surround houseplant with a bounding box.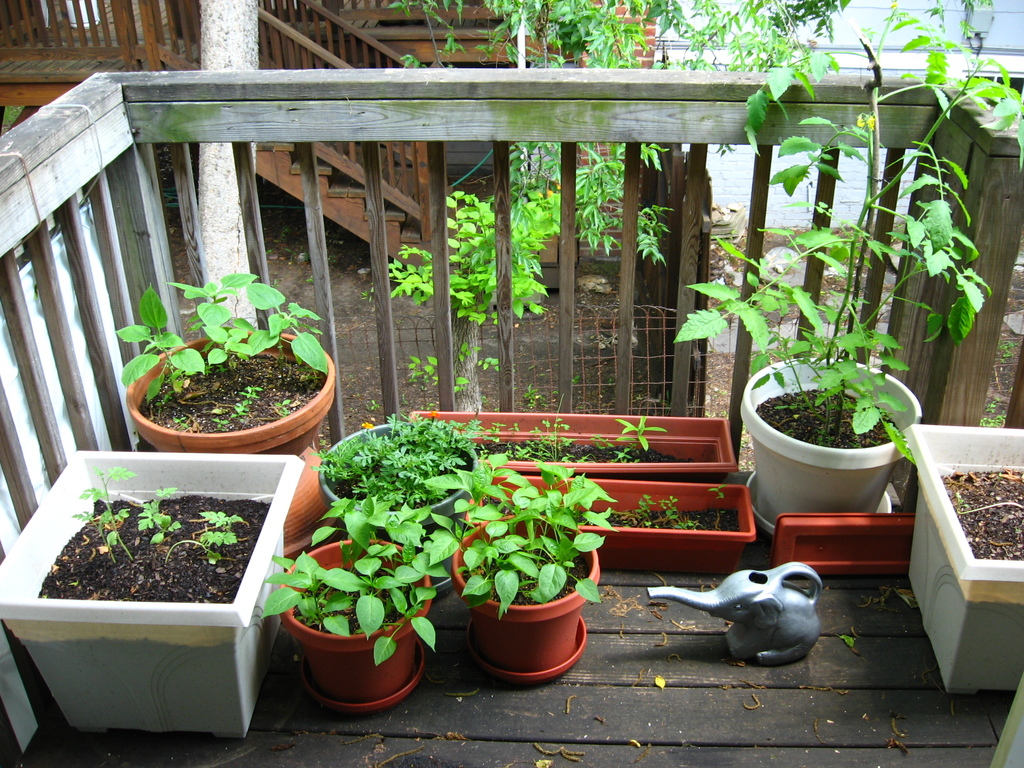
(898, 427, 1023, 697).
